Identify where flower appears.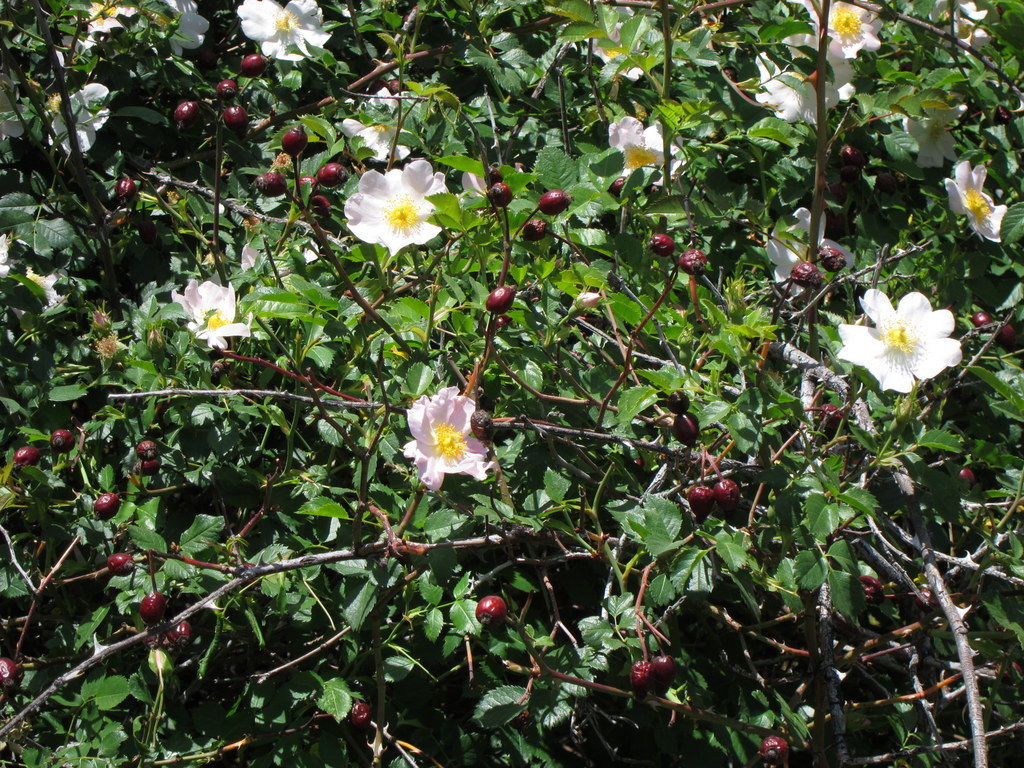
Appears at select_region(43, 82, 115, 156).
